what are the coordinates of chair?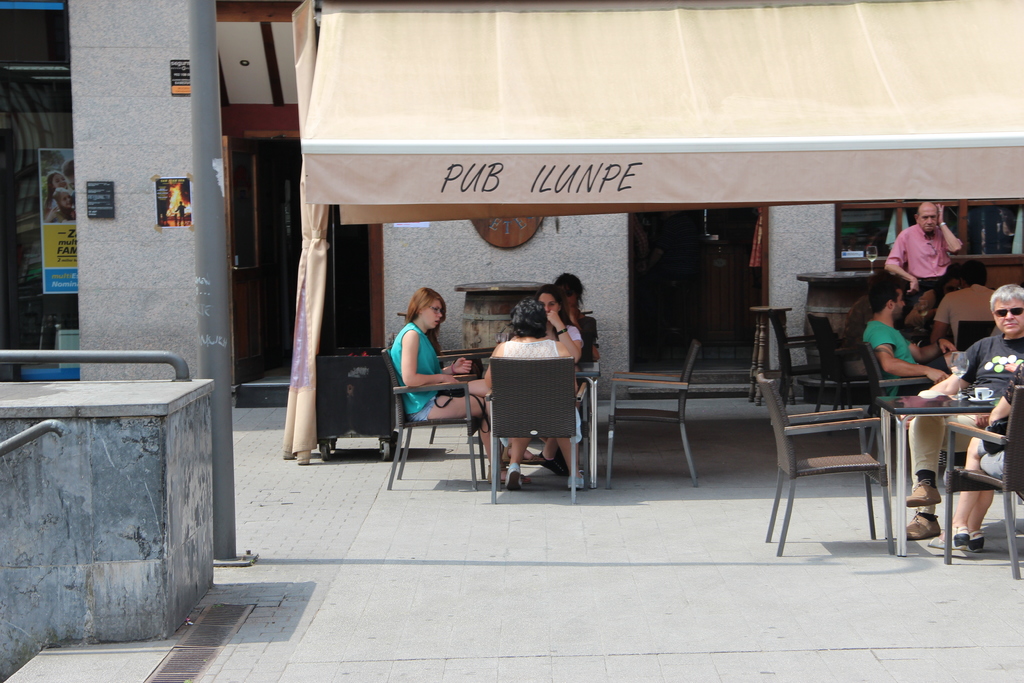
(756,372,899,558).
